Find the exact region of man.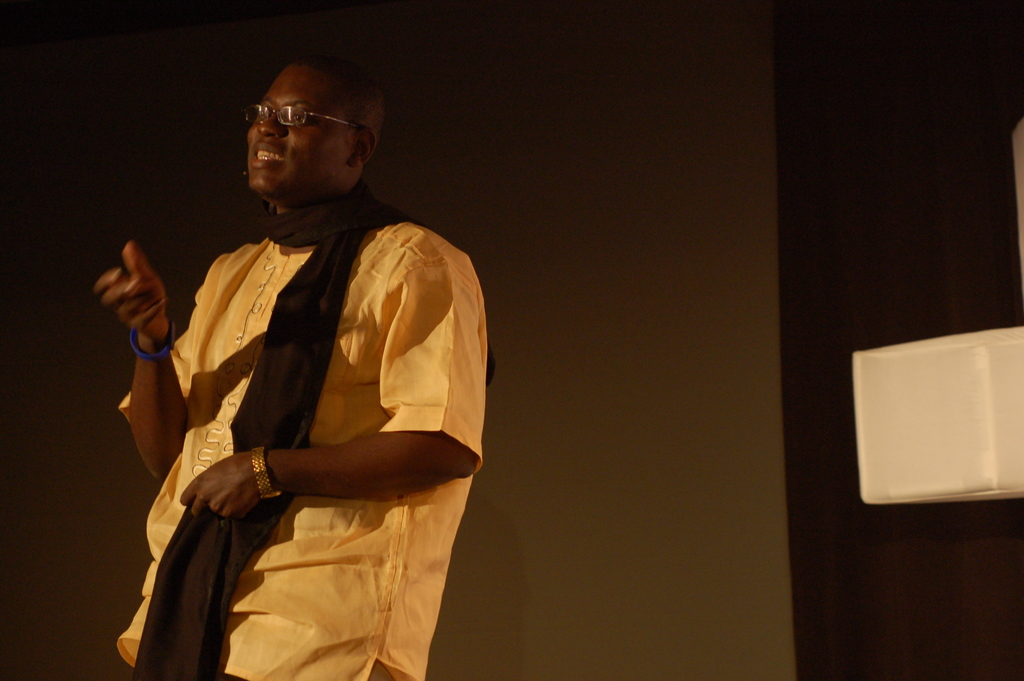
Exact region: 102 40 495 668.
